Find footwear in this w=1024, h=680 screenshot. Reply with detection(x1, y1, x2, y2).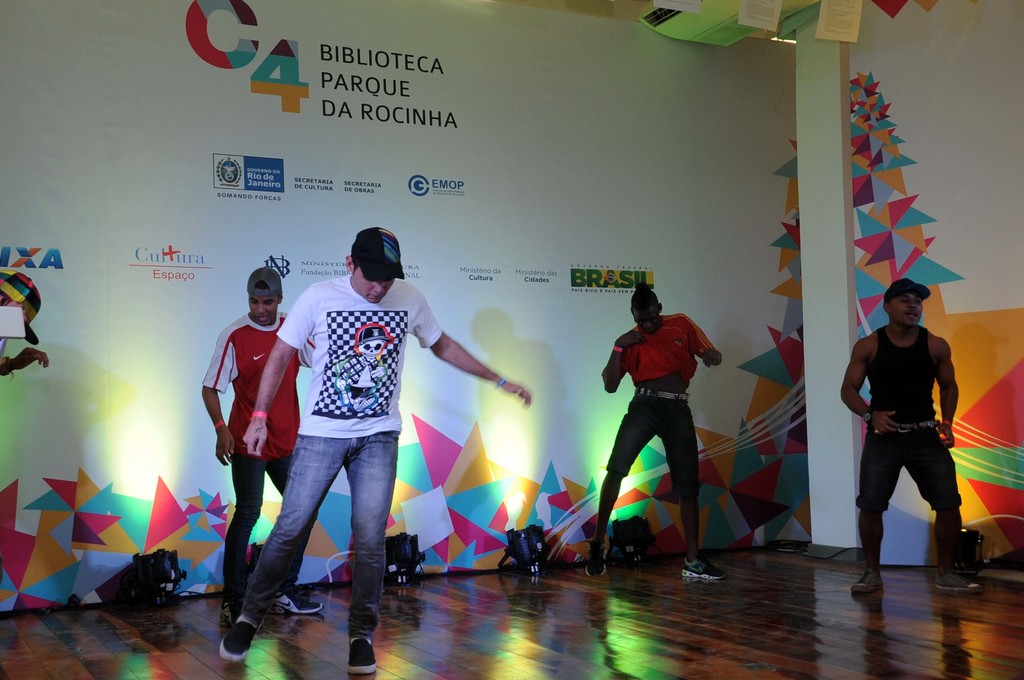
detection(223, 604, 243, 622).
